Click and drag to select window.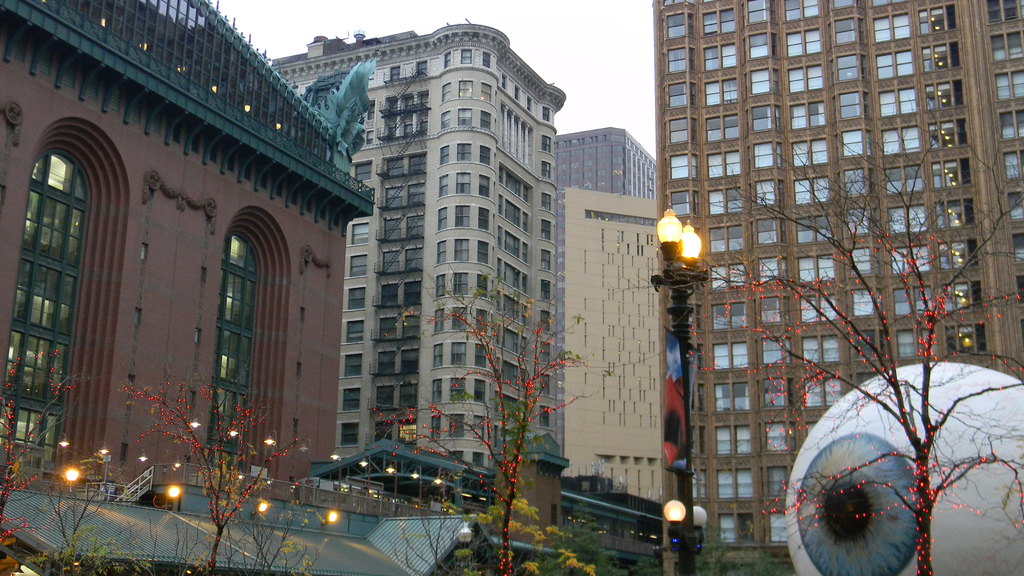
Selection: [453, 305, 467, 332].
